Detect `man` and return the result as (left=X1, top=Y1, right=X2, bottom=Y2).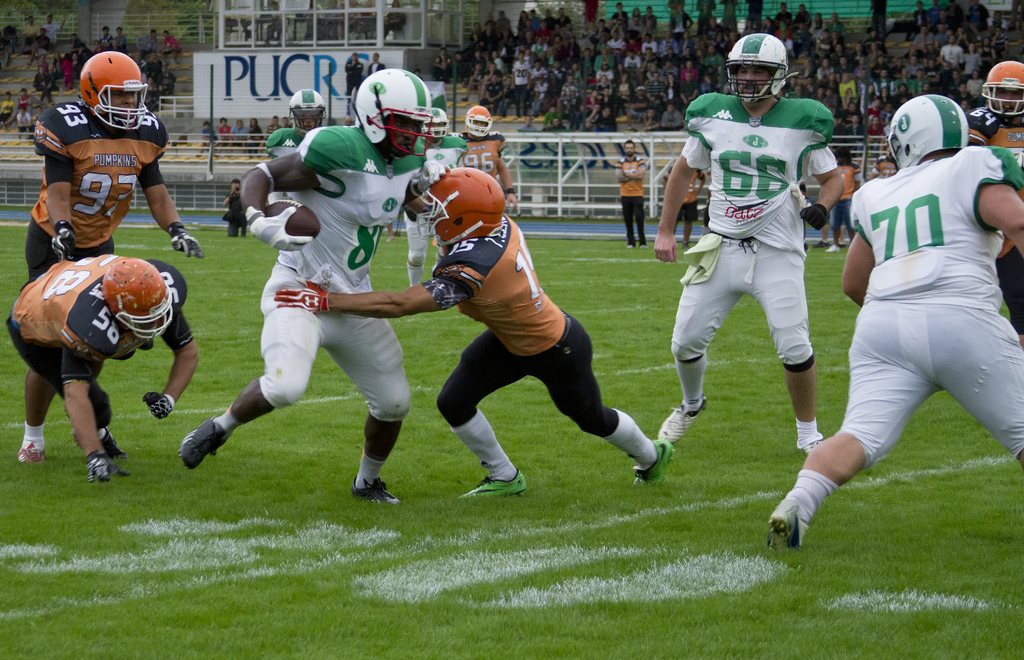
(left=461, top=103, right=520, bottom=204).
